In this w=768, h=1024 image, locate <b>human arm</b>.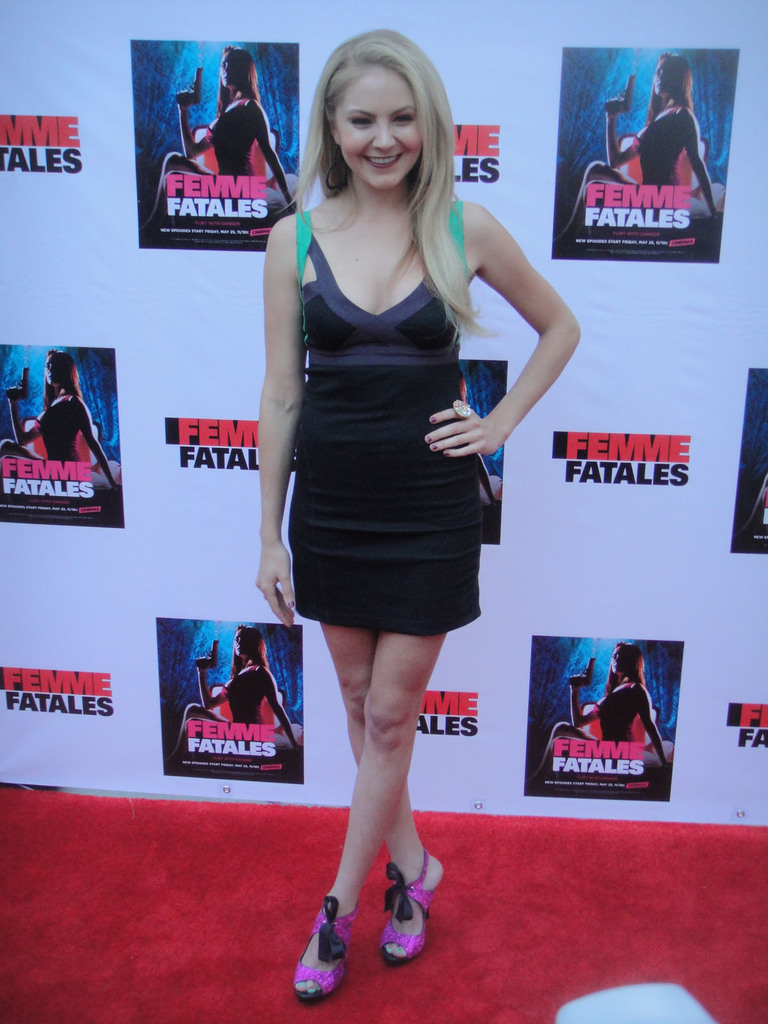
Bounding box: (637,686,673,770).
